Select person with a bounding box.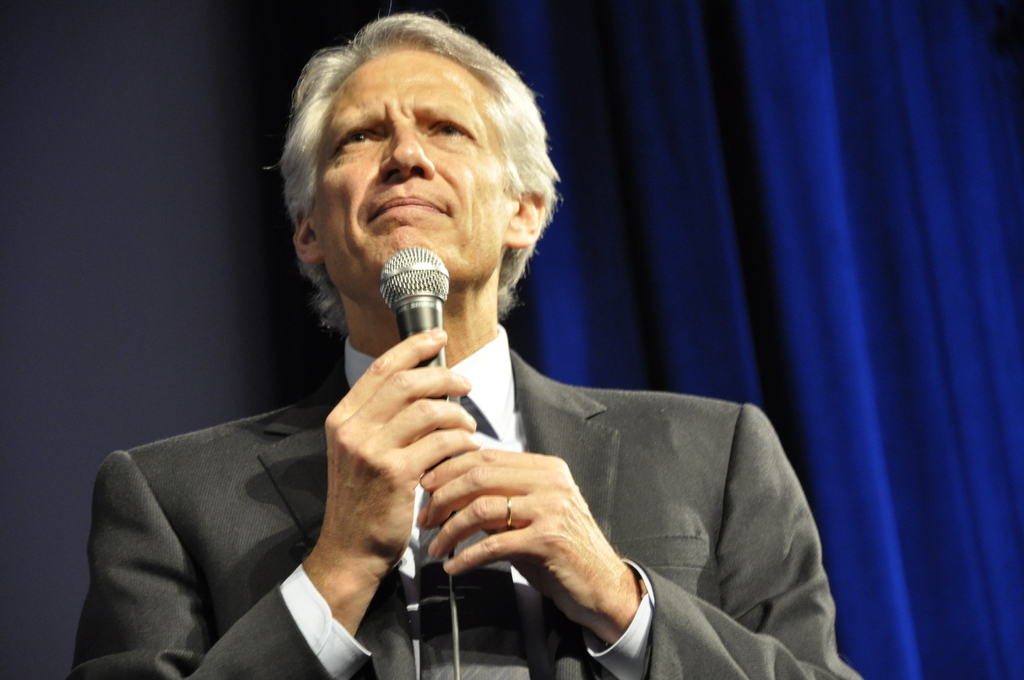
x1=66 y1=0 x2=866 y2=679.
